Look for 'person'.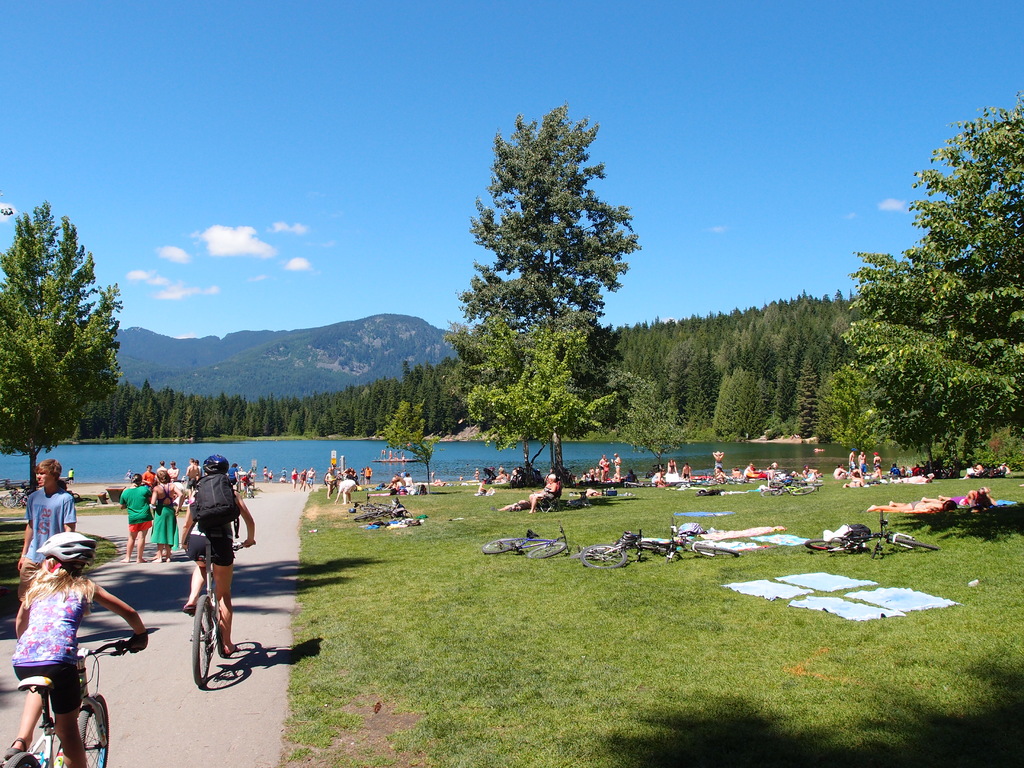
Found: (67, 467, 76, 483).
